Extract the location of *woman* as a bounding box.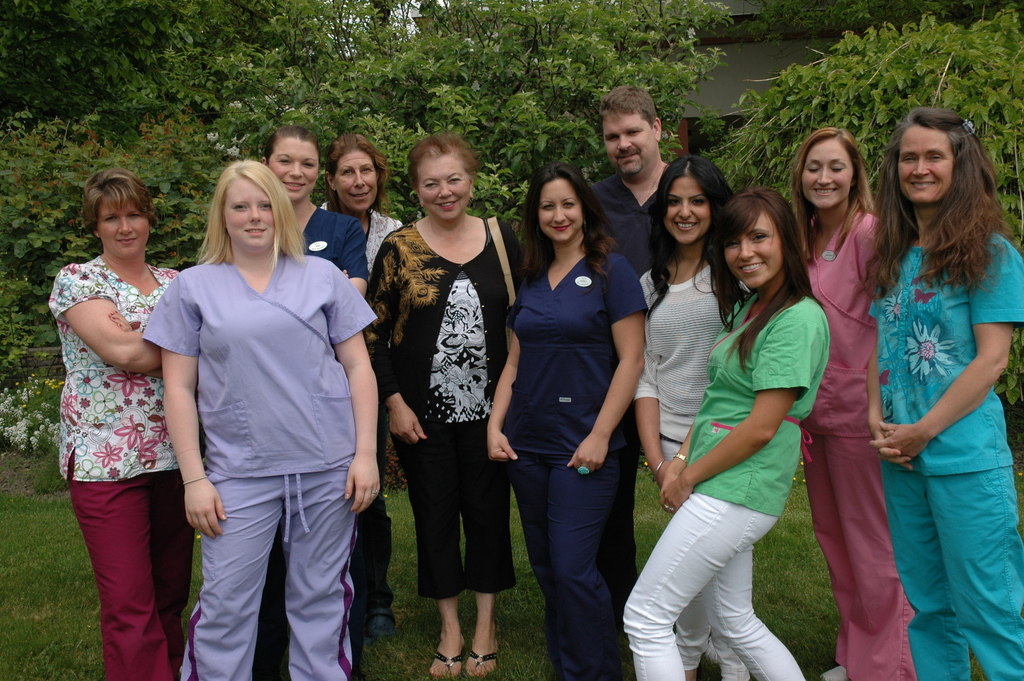
[left=636, top=149, right=738, bottom=680].
